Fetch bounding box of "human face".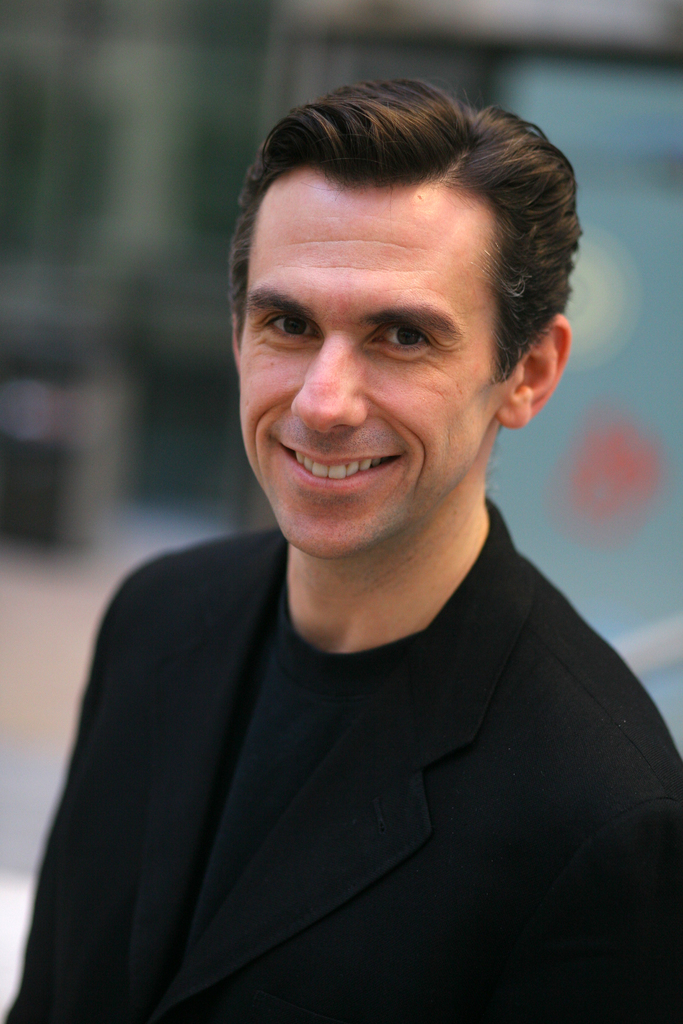
Bbox: (234,169,510,563).
